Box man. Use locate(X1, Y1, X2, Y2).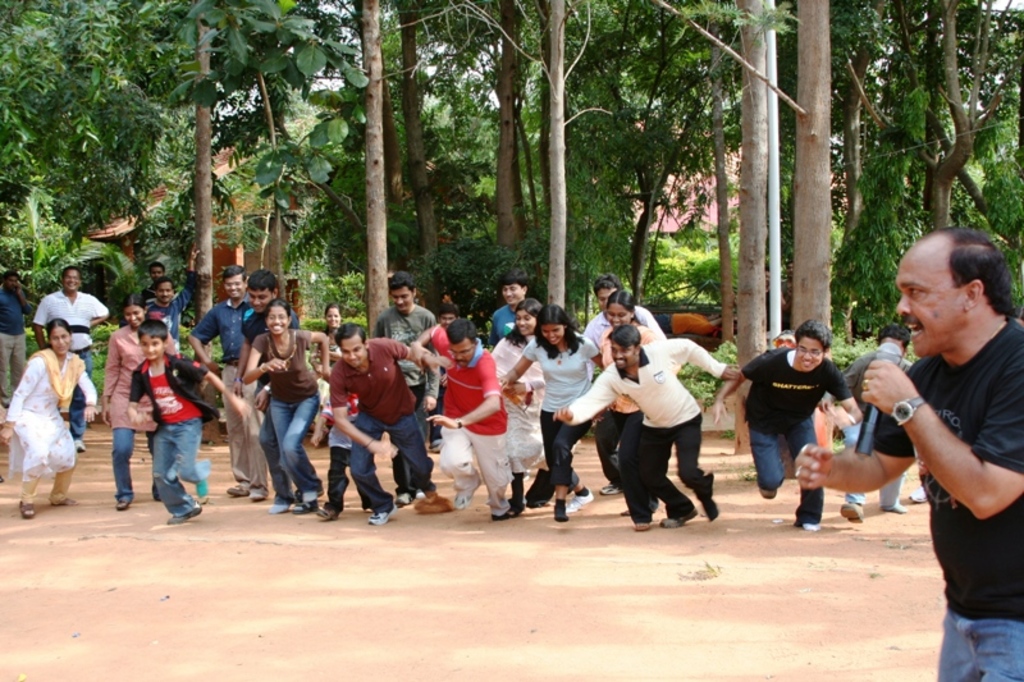
locate(141, 261, 188, 337).
